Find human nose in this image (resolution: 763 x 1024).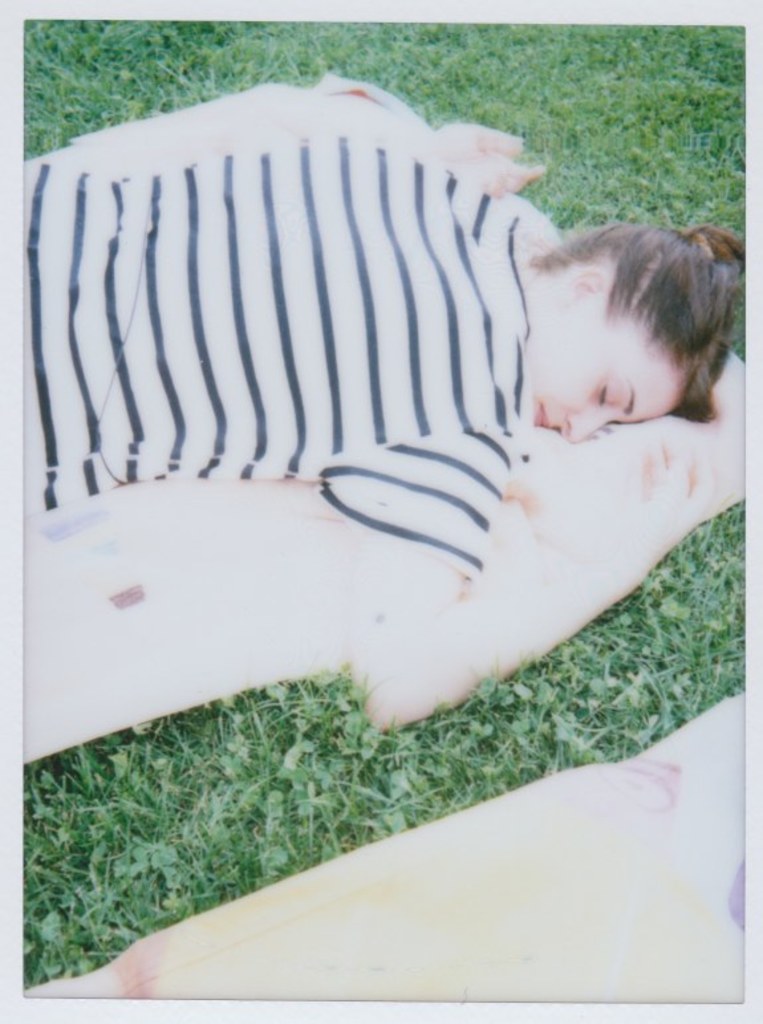
(559,414,610,447).
